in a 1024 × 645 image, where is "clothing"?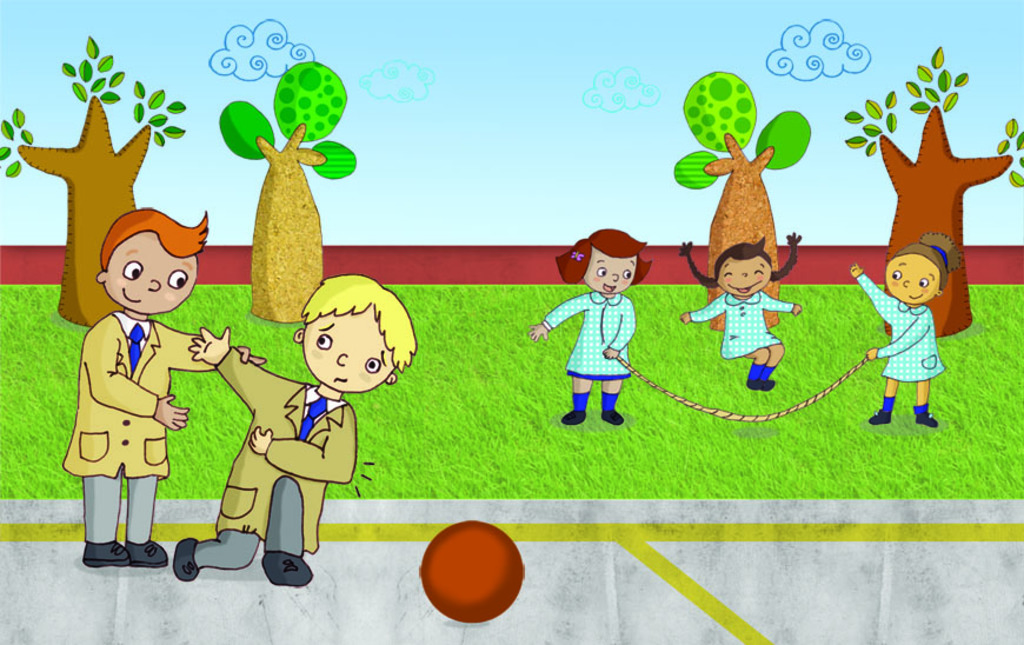
{"x1": 694, "y1": 295, "x2": 796, "y2": 363}.
